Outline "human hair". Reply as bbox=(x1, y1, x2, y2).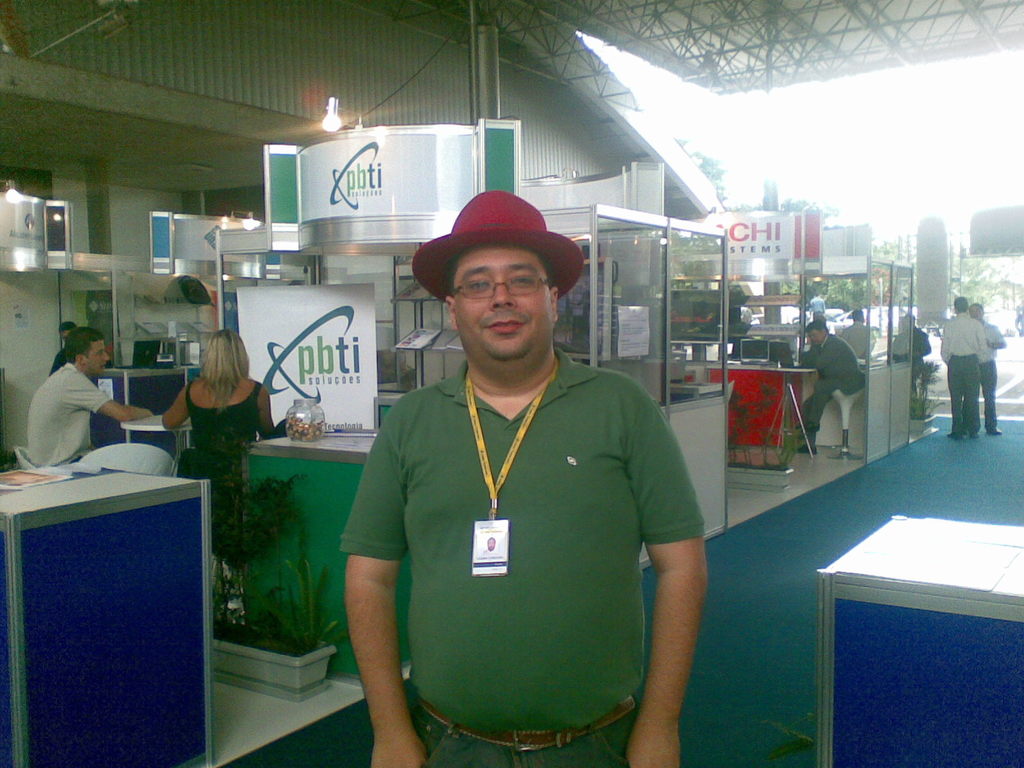
bbox=(198, 327, 248, 410).
